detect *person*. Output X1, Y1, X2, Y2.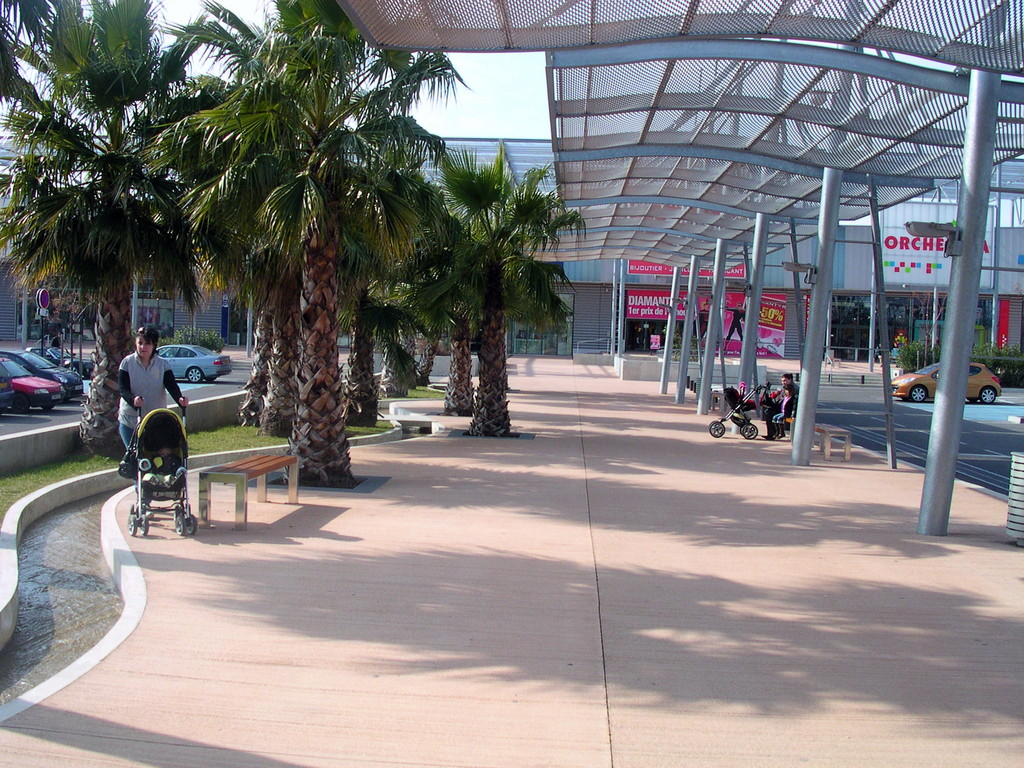
873, 344, 883, 369.
